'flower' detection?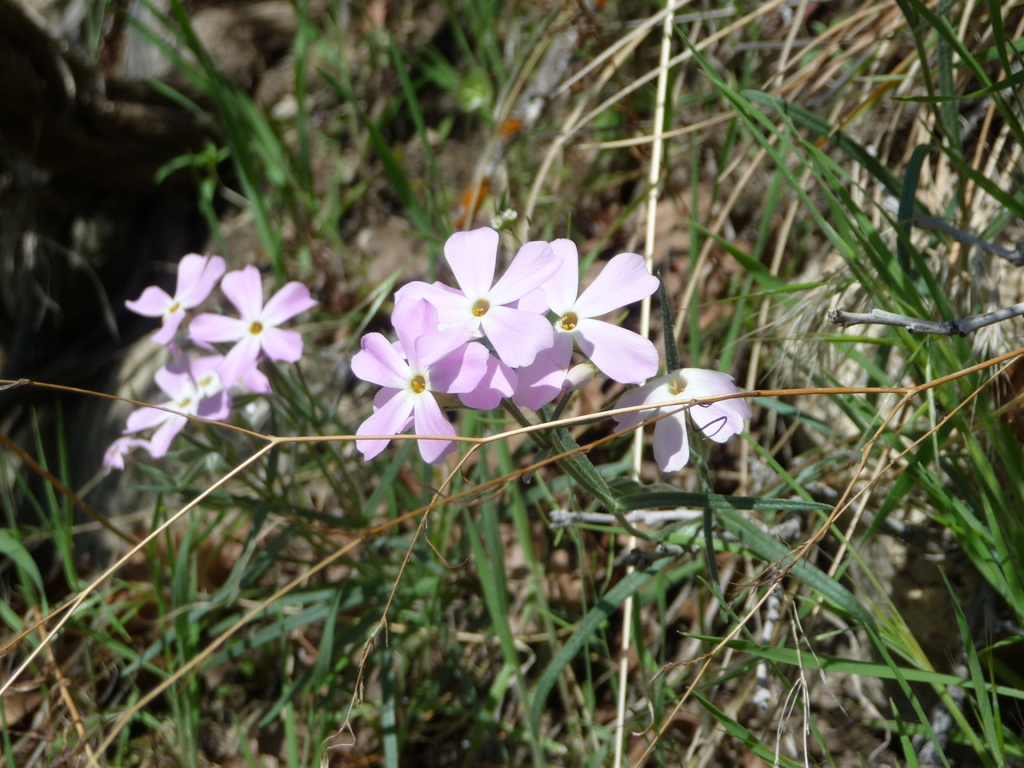
<bbox>99, 437, 152, 472</bbox>
